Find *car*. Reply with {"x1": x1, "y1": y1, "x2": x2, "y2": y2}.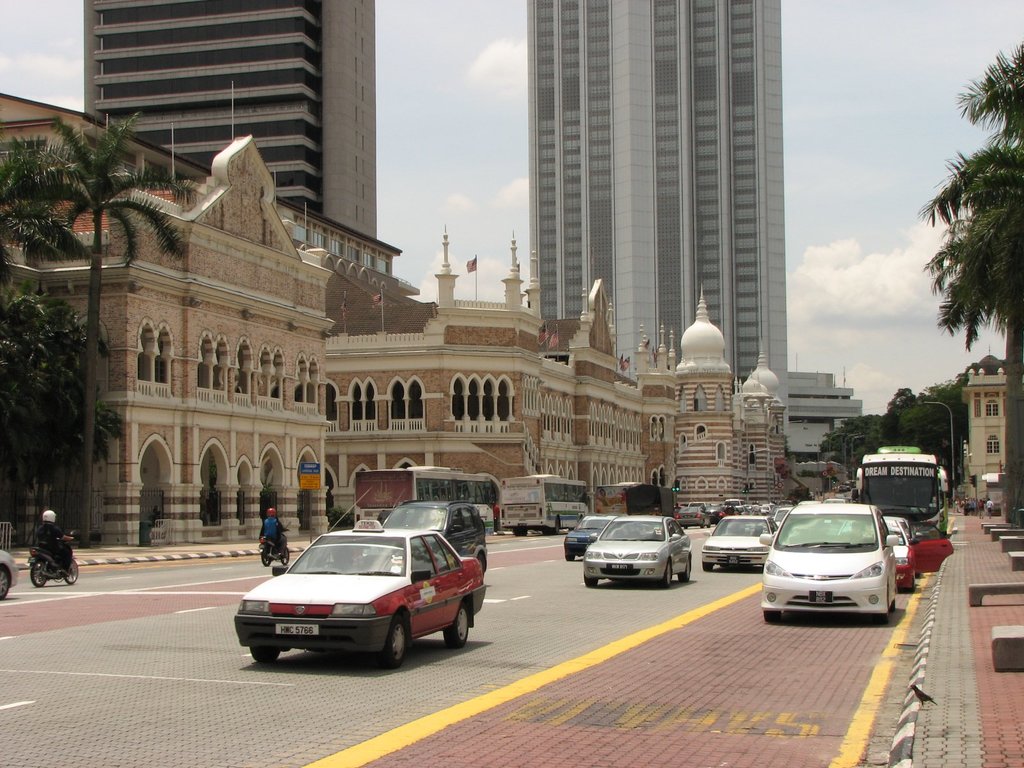
{"x1": 888, "y1": 518, "x2": 964, "y2": 591}.
